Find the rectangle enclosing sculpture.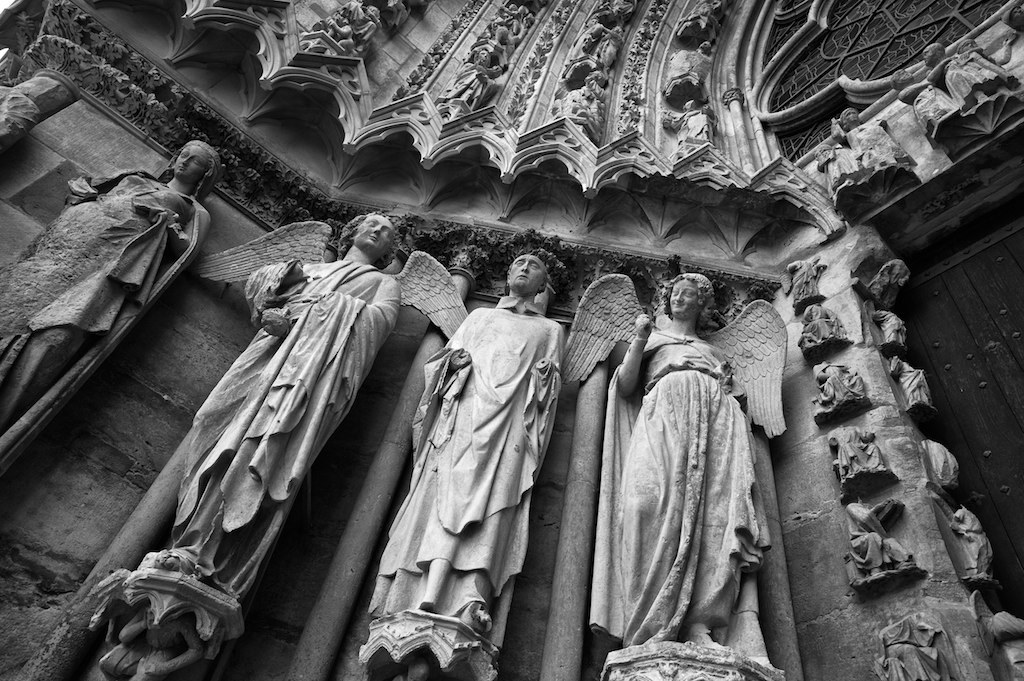
left=828, top=101, right=920, bottom=170.
